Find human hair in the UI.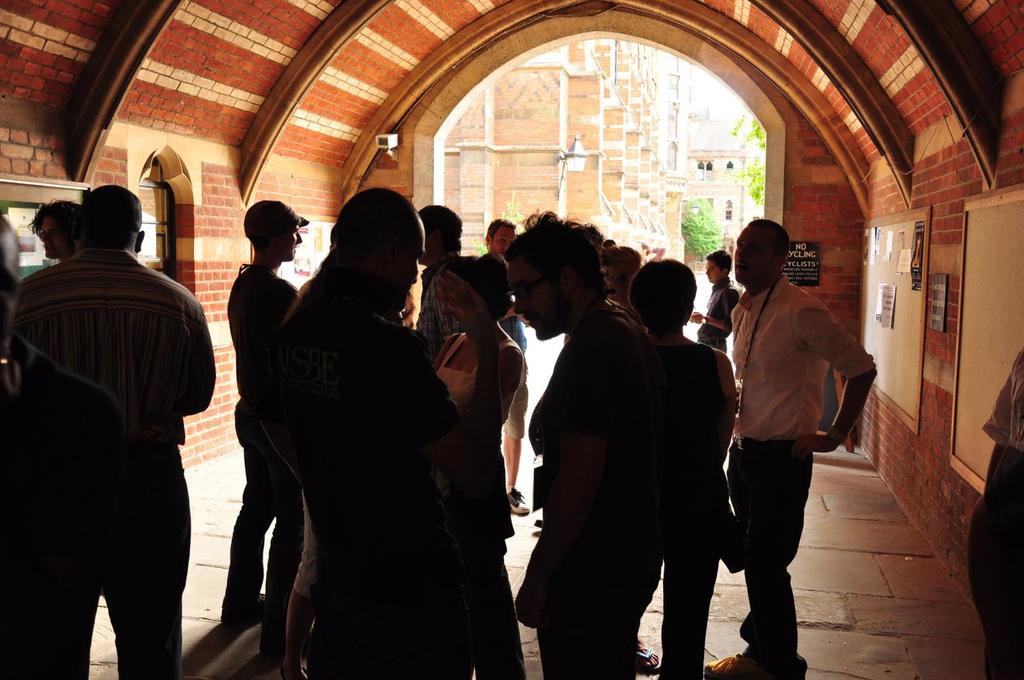
UI element at (280,186,420,349).
